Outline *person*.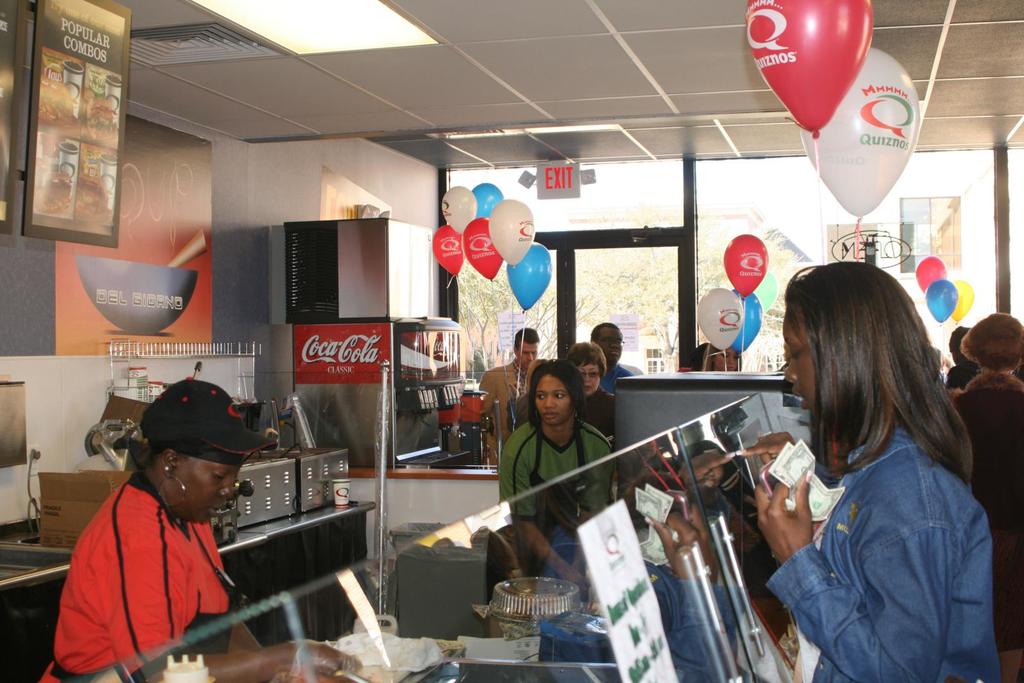
Outline: (755,243,997,682).
